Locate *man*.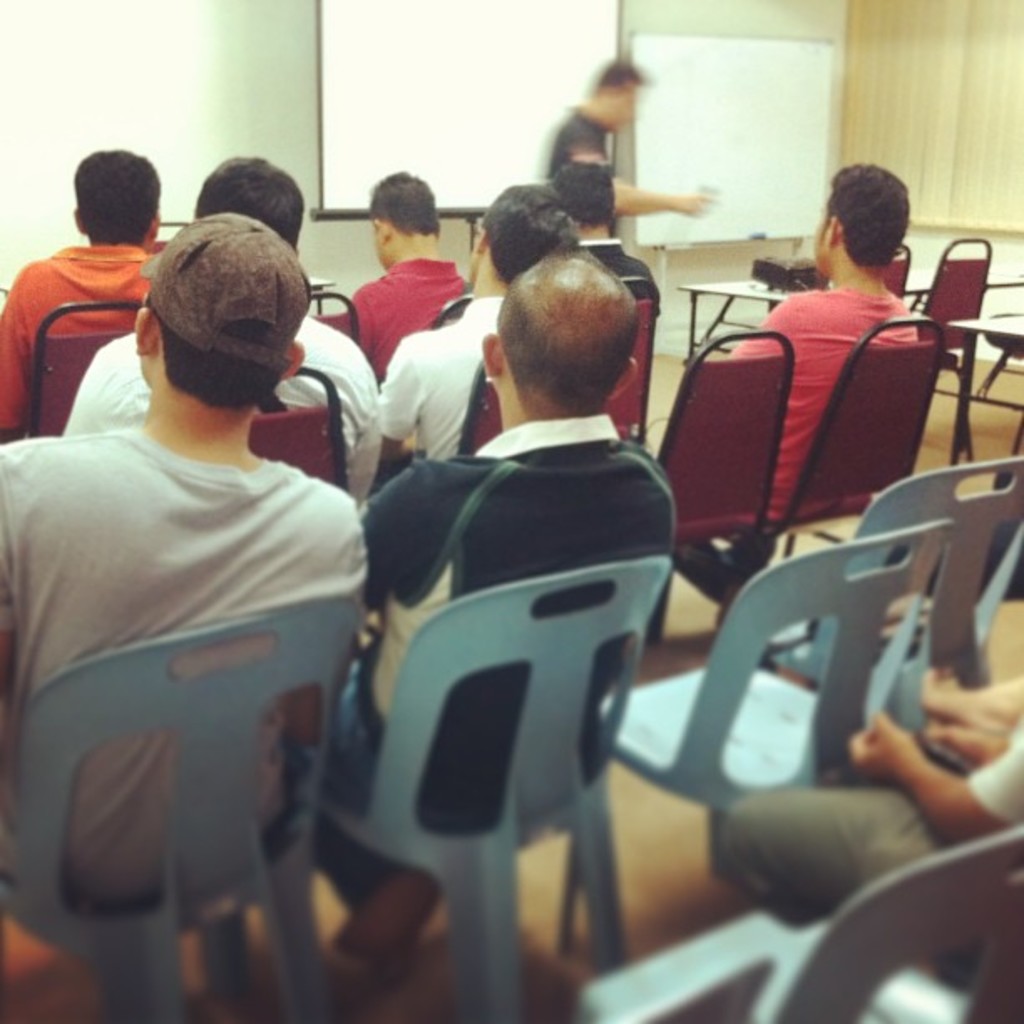
Bounding box: x1=7 y1=184 x2=402 y2=1023.
